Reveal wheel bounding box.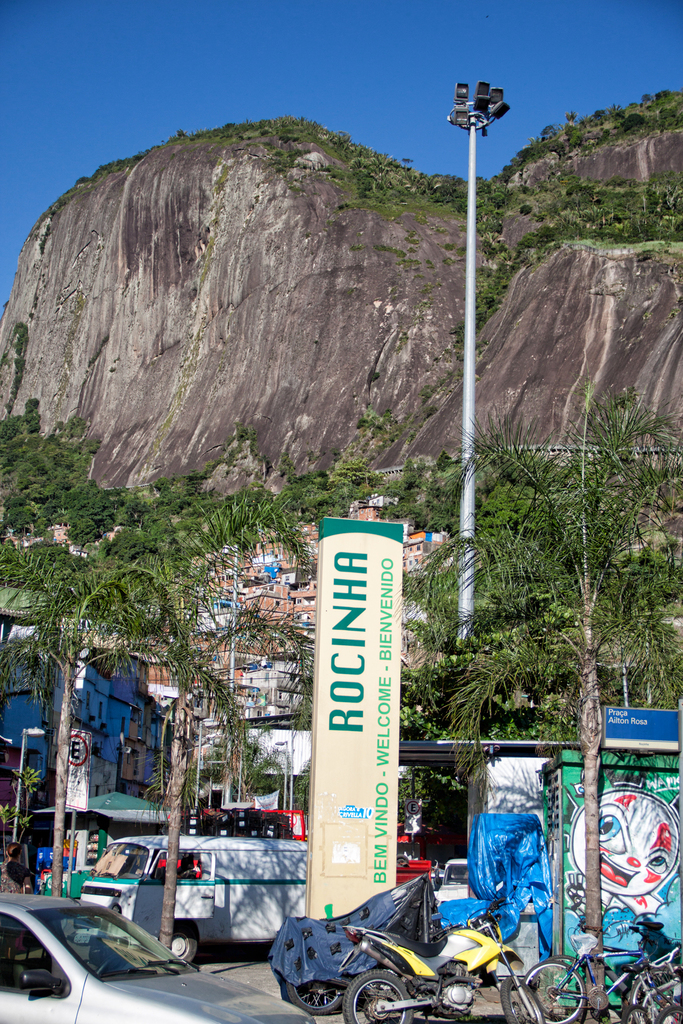
Revealed: box(346, 966, 409, 1023).
